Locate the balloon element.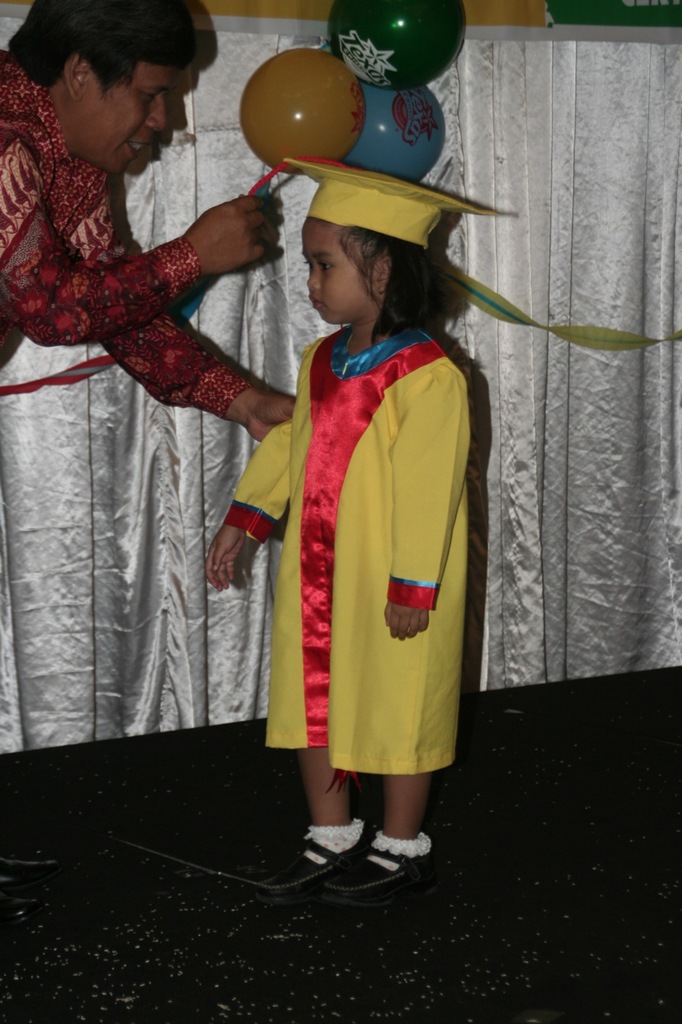
Element bbox: rect(326, 0, 468, 88).
